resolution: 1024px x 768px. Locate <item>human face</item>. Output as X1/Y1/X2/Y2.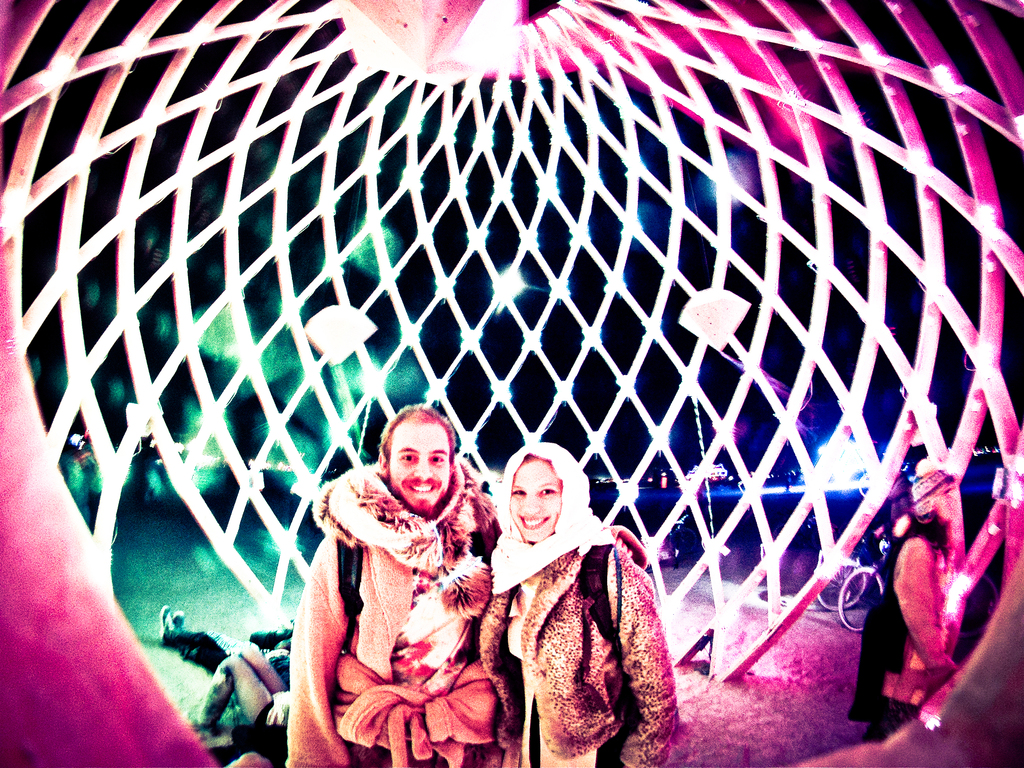
390/426/451/507.
